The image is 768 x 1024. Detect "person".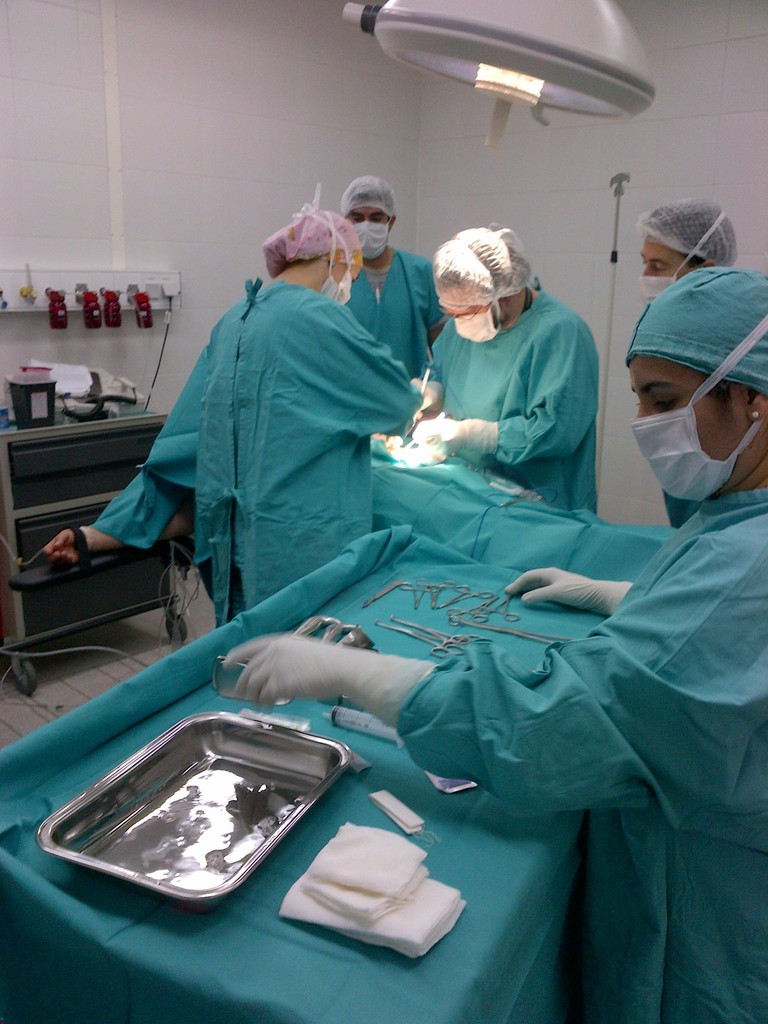
Detection: (217,266,767,1023).
